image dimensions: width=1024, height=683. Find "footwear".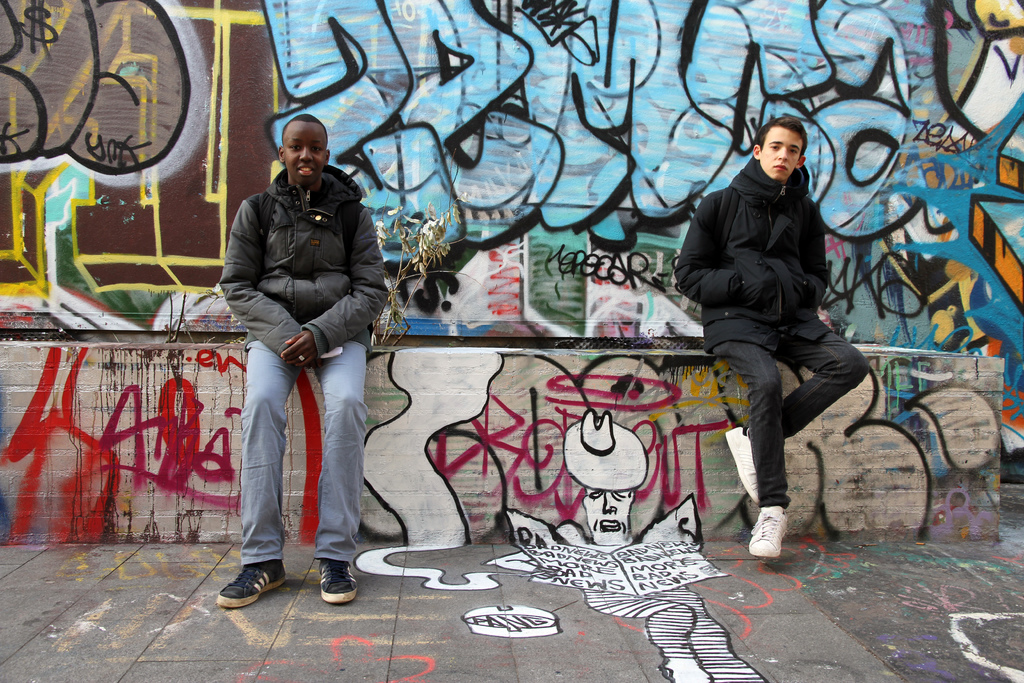
[left=723, top=428, right=756, bottom=506].
